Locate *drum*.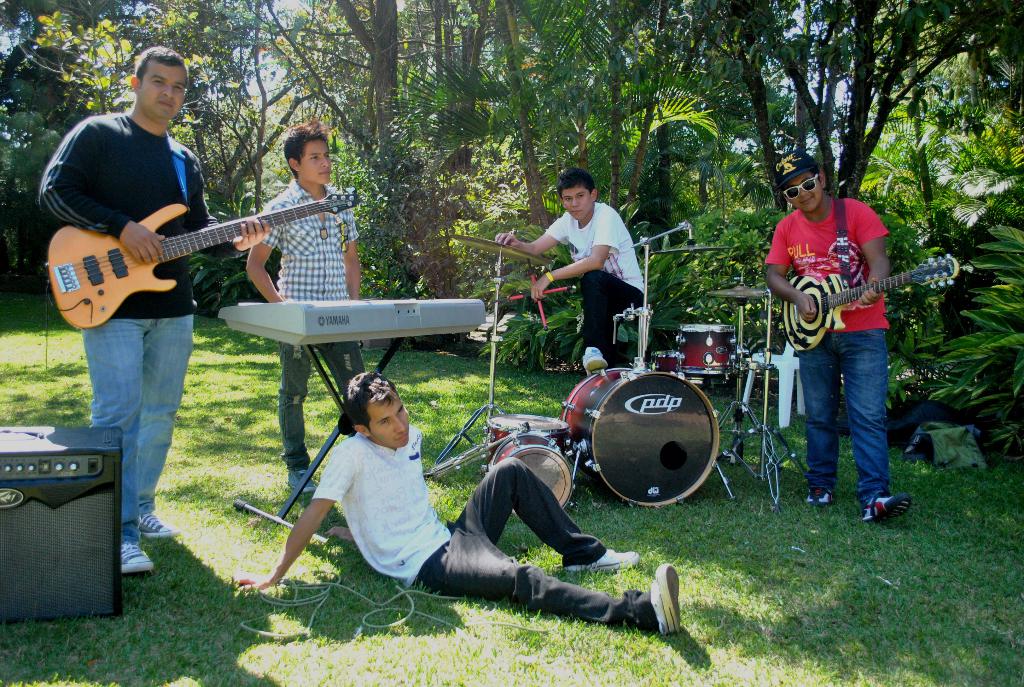
Bounding box: region(488, 414, 568, 469).
